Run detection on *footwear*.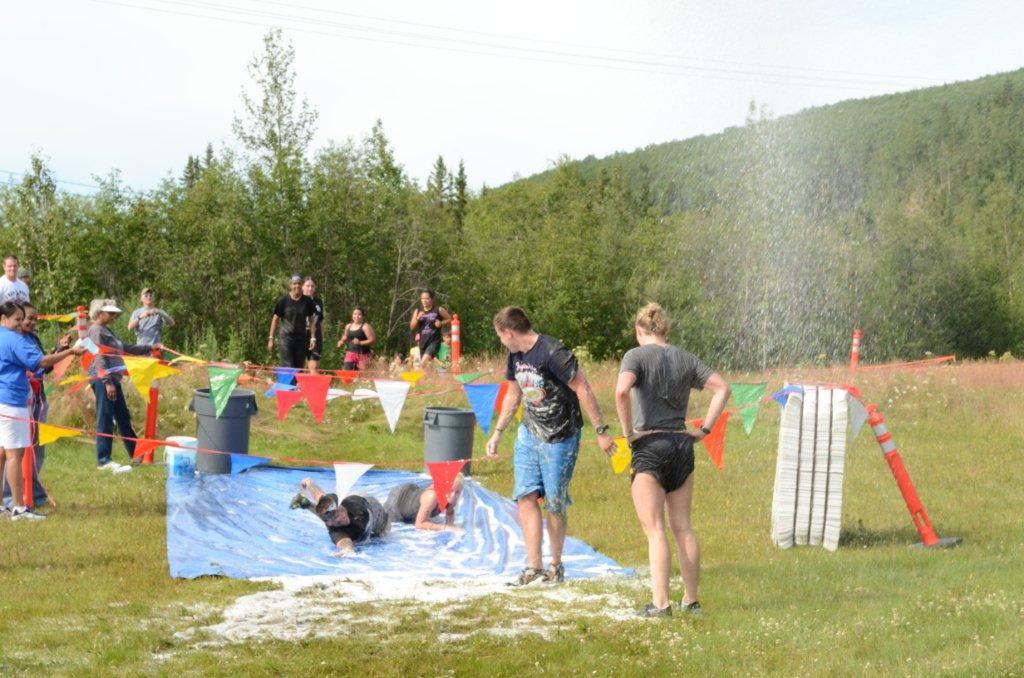
Result: [x1=6, y1=503, x2=53, y2=521].
